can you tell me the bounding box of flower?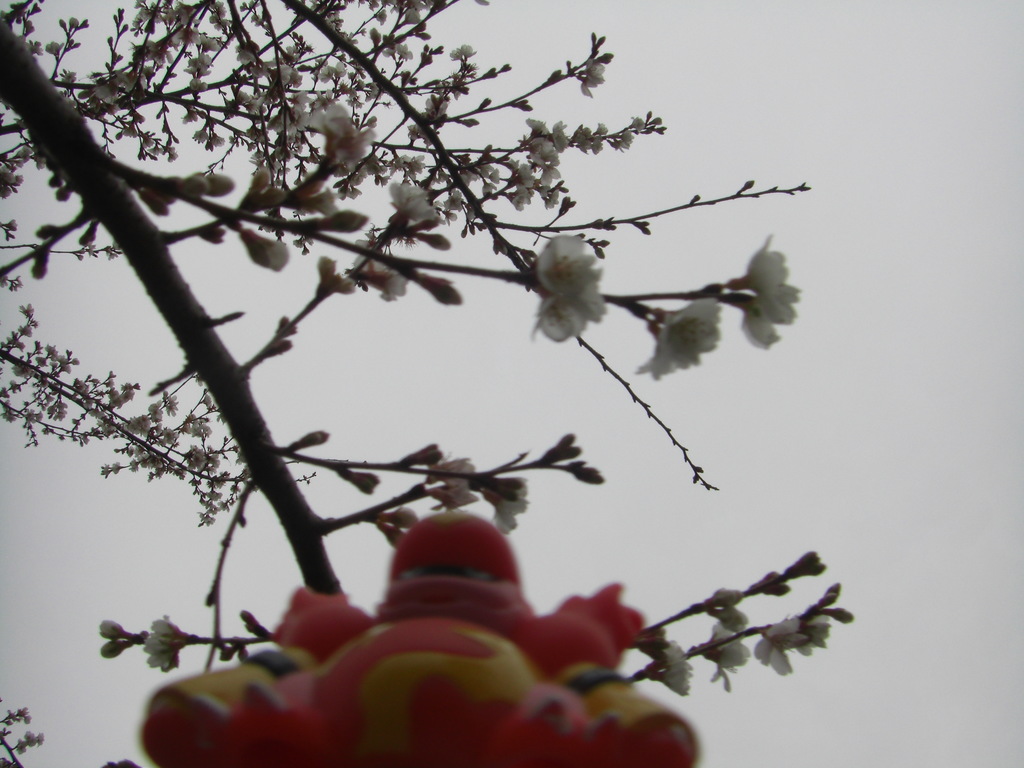
{"x1": 540, "y1": 168, "x2": 576, "y2": 217}.
